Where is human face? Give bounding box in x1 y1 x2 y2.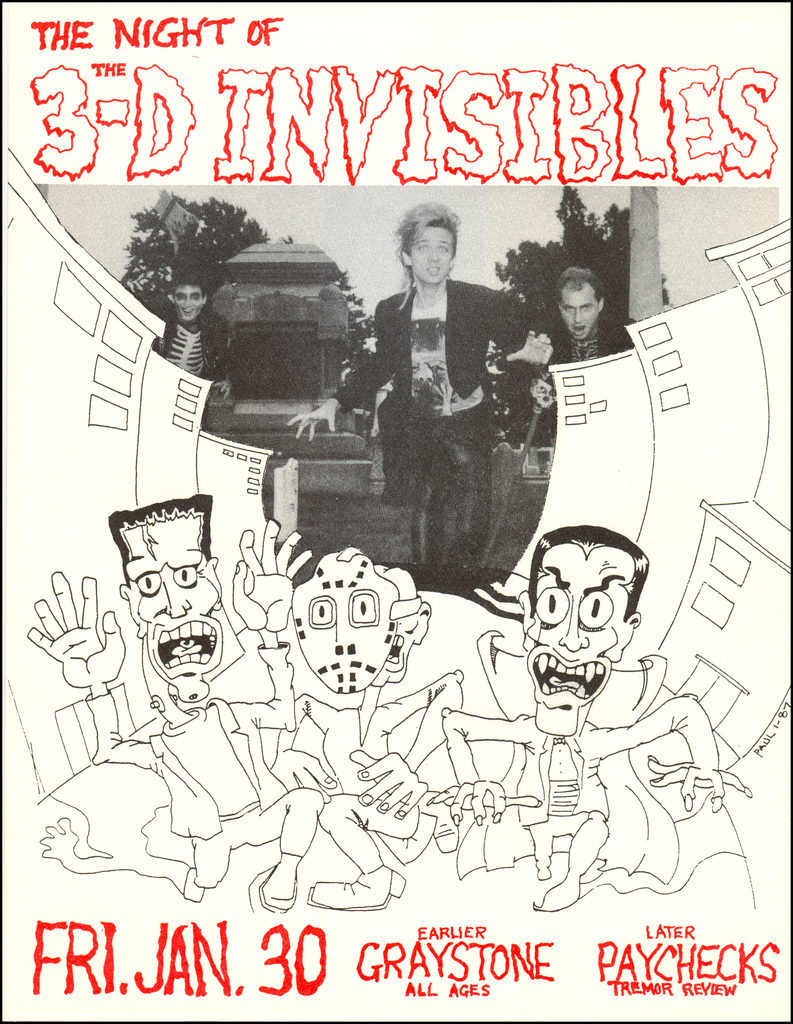
126 520 214 702.
